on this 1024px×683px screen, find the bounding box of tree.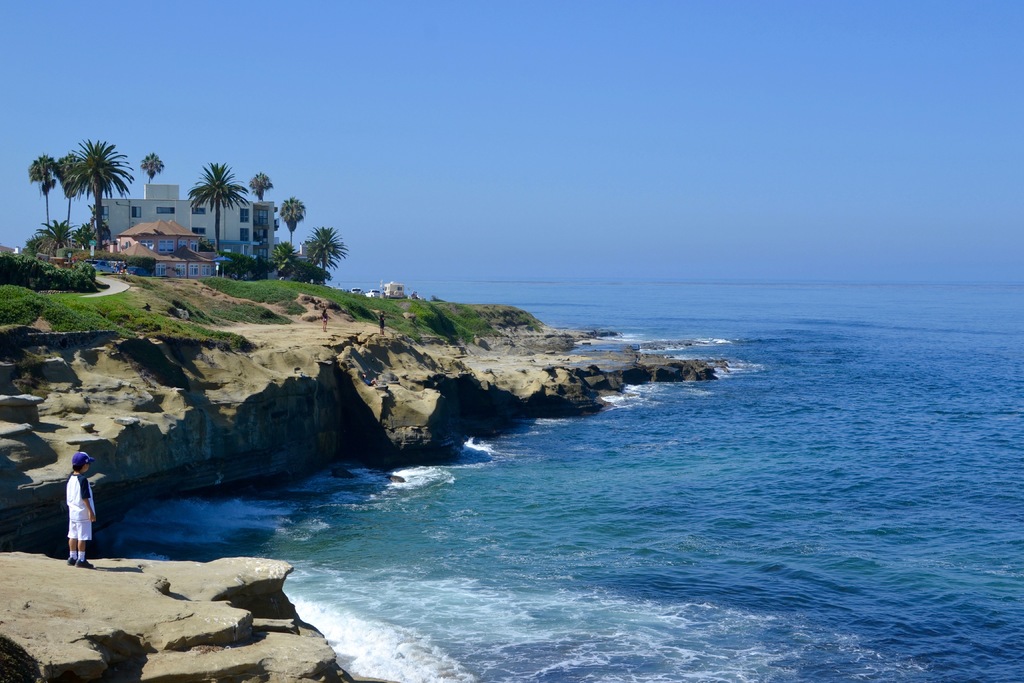
Bounding box: 134 149 166 192.
